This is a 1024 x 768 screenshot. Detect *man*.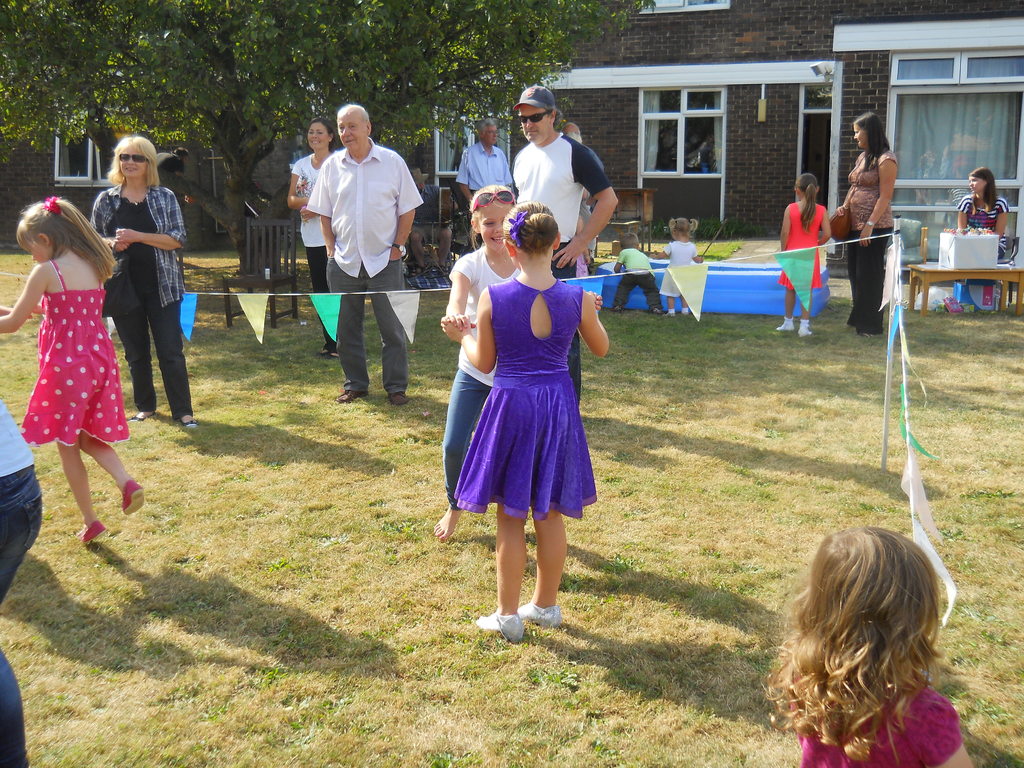
[455, 116, 513, 242].
